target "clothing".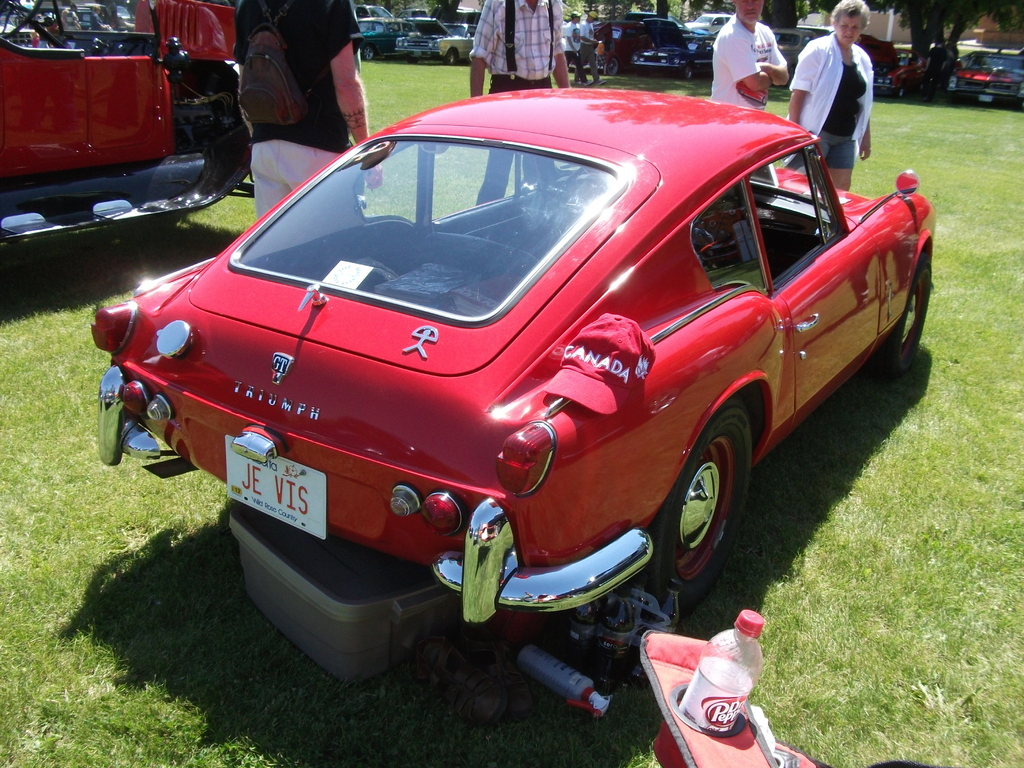
Target region: rect(470, 0, 569, 100).
